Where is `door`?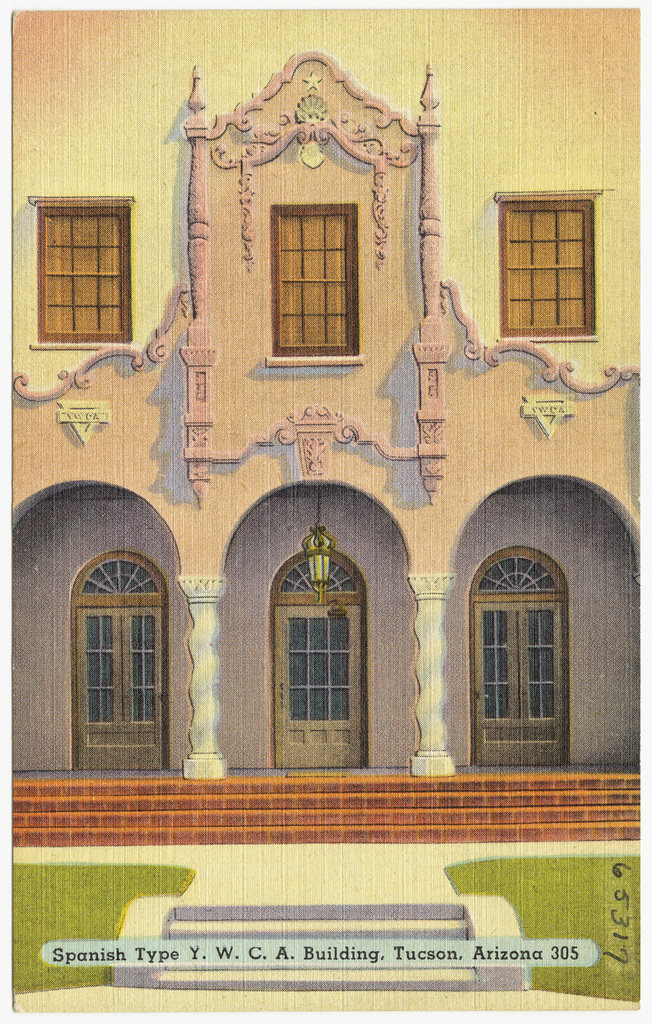
bbox=(71, 610, 169, 771).
